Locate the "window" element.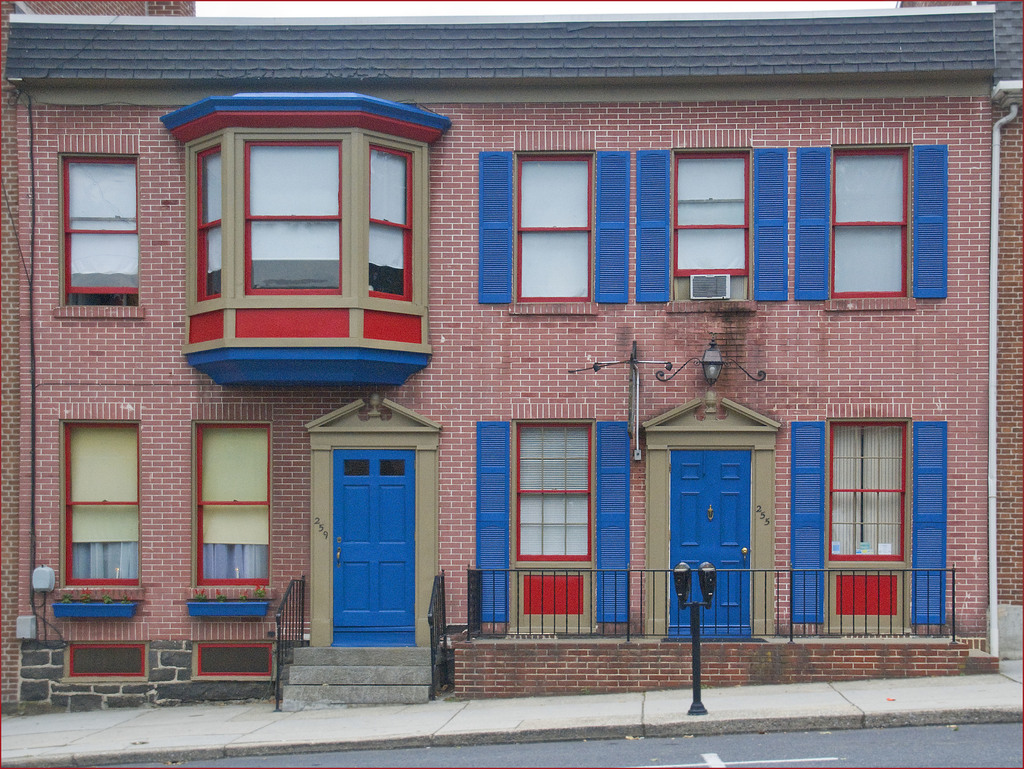
Element bbox: {"x1": 51, "y1": 155, "x2": 145, "y2": 311}.
